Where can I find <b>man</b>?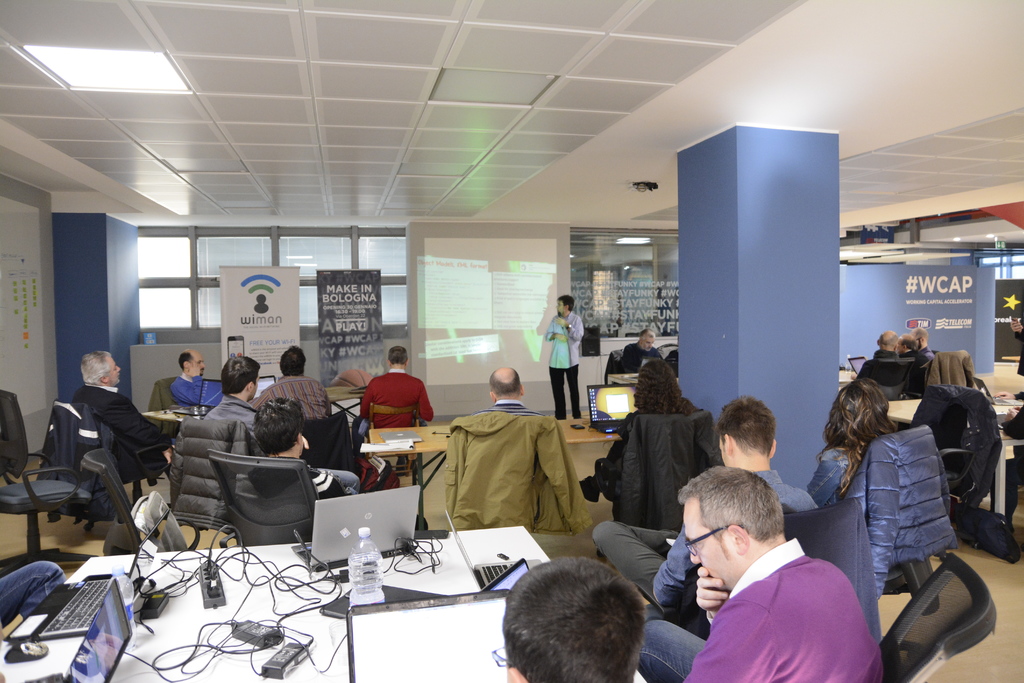
You can find it at (911, 324, 937, 365).
